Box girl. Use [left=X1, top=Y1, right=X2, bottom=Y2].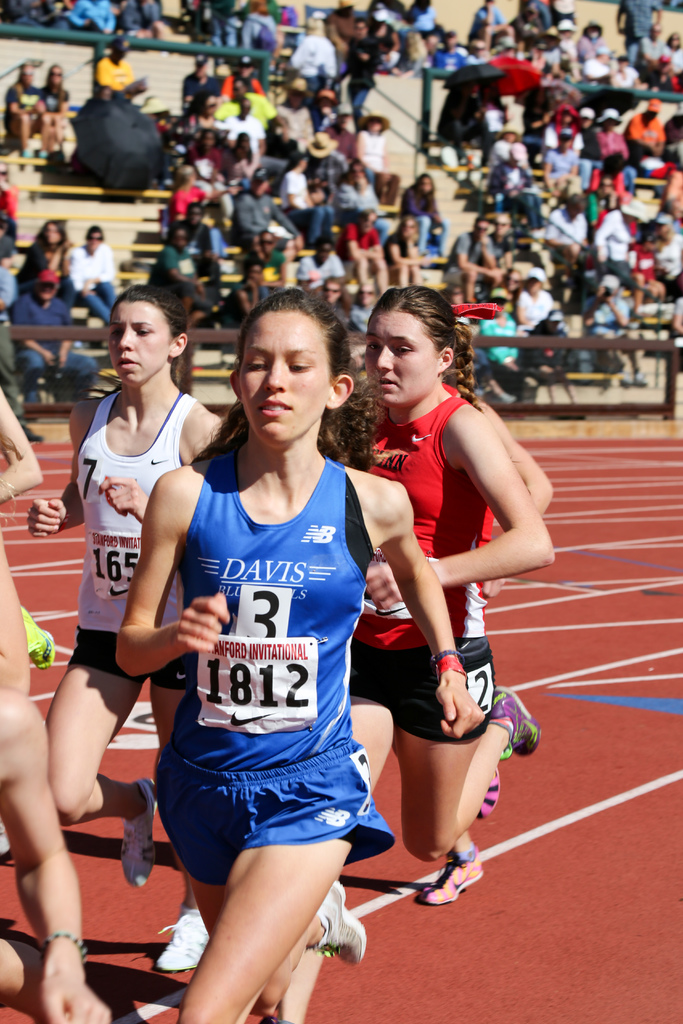
[left=115, top=281, right=481, bottom=1023].
